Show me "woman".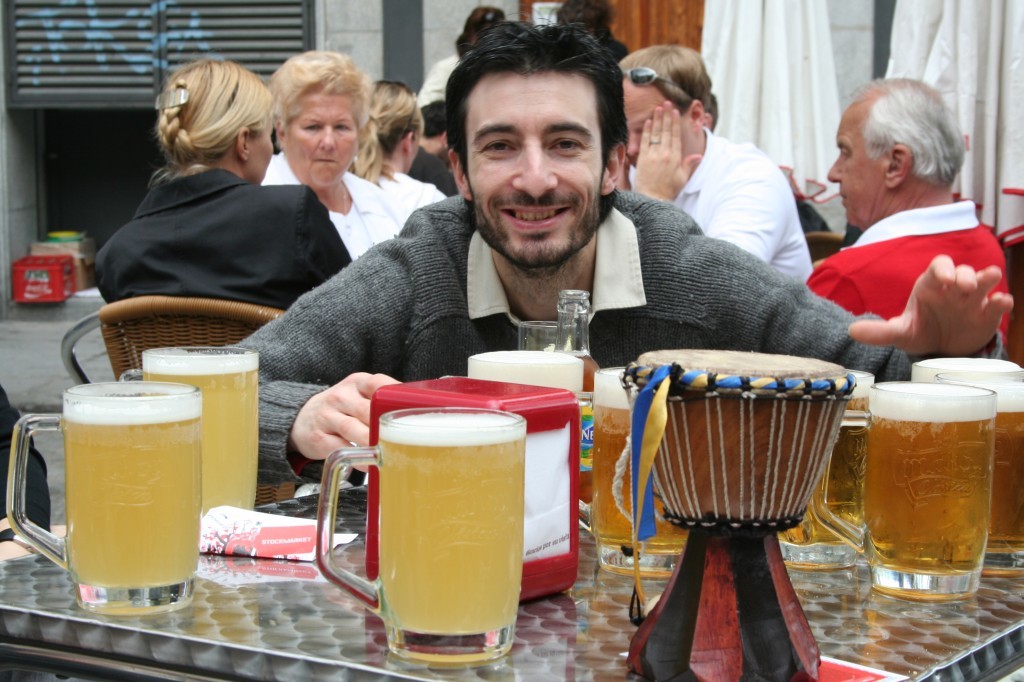
"woman" is here: bbox=(92, 60, 383, 298).
